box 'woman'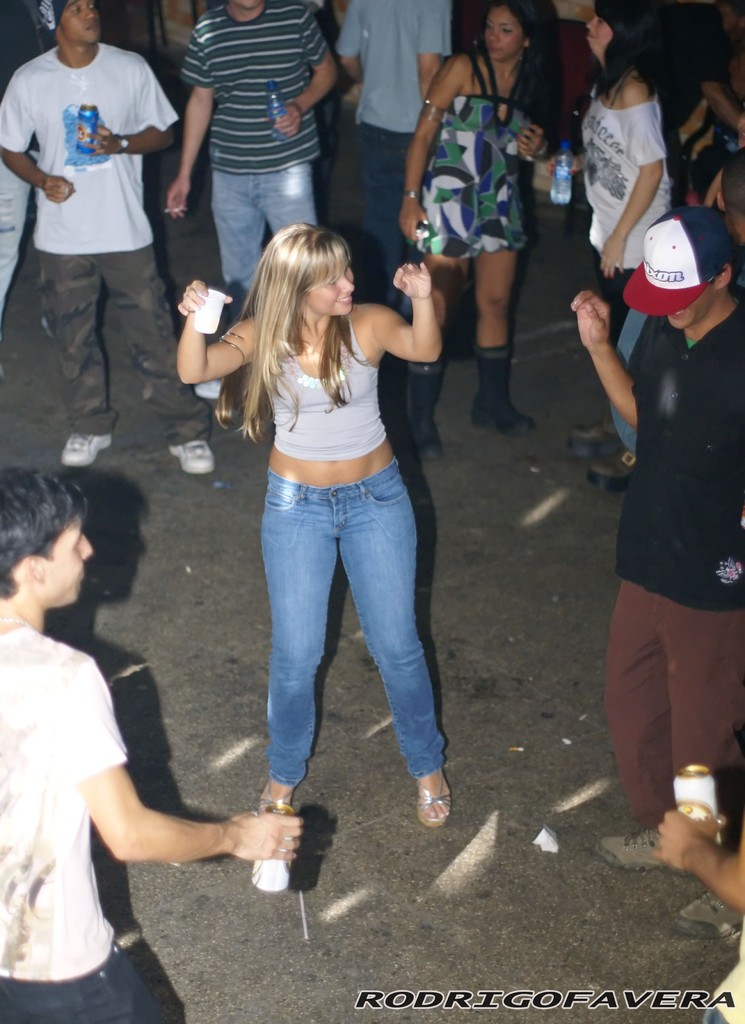
pyautogui.locateOnScreen(554, 0, 677, 487)
